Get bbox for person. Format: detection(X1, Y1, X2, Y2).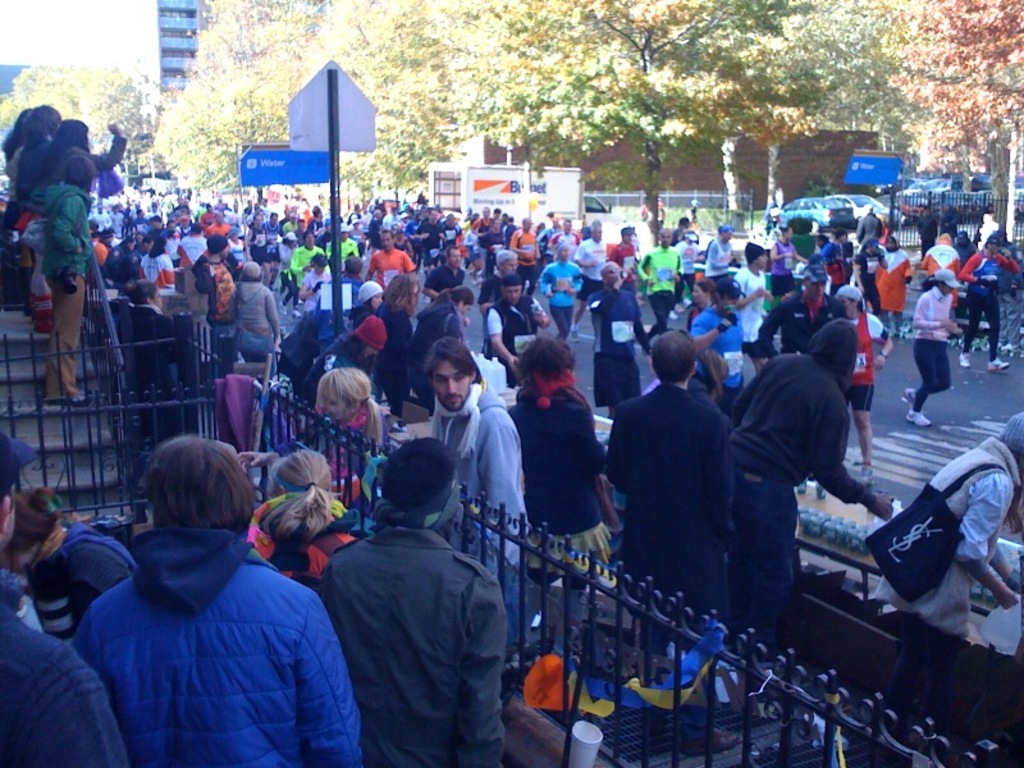
detection(690, 282, 742, 430).
